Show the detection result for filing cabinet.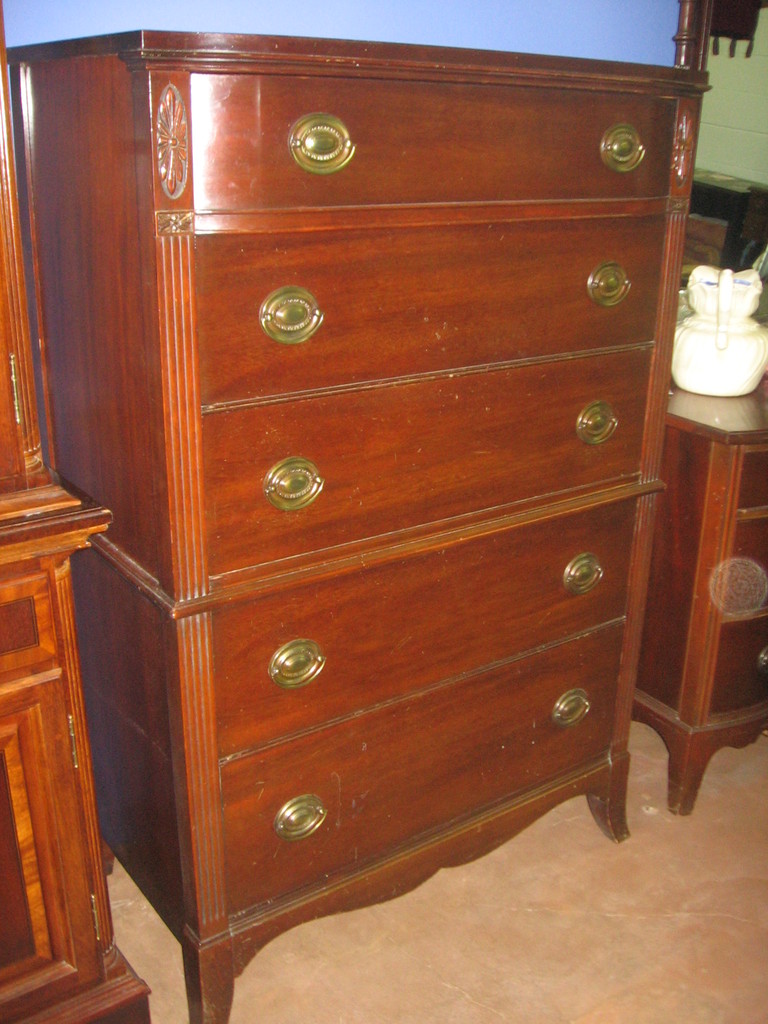
left=0, top=35, right=707, bottom=1023.
